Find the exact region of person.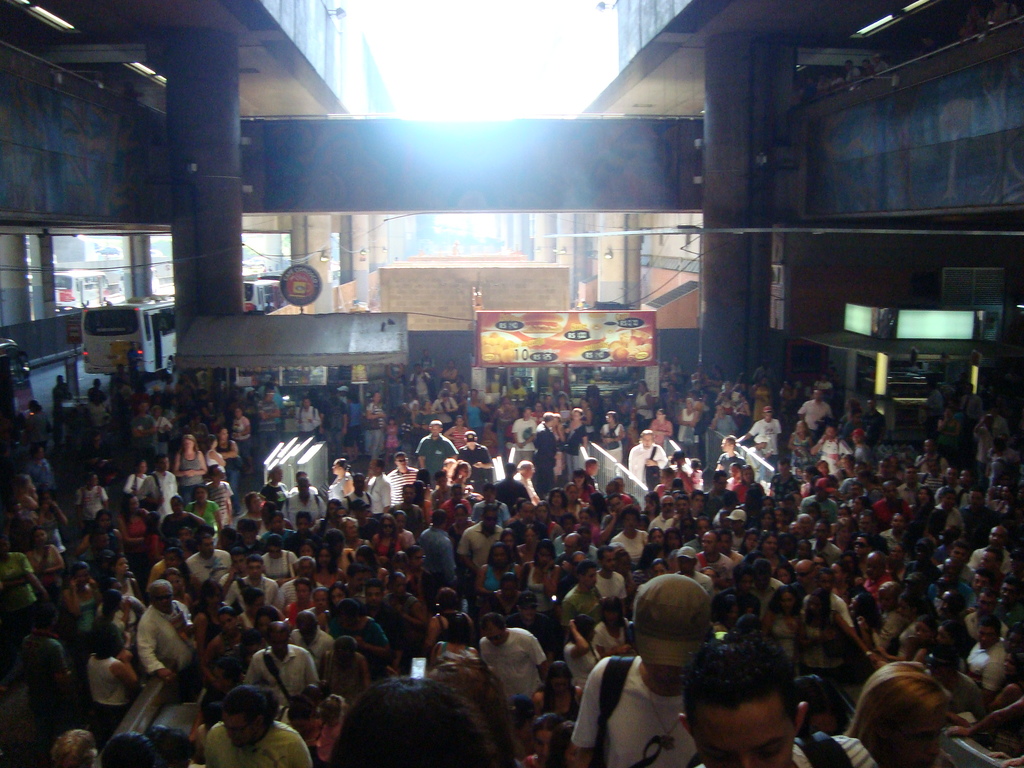
Exact region: <bbox>184, 481, 220, 532</bbox>.
